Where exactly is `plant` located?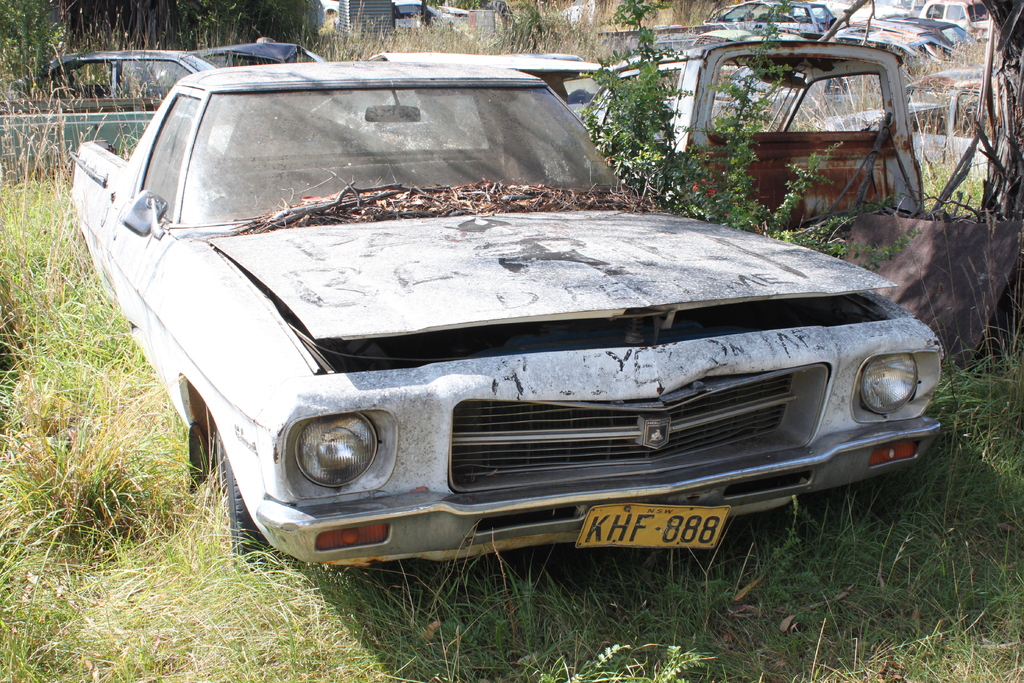
Its bounding box is detection(588, 0, 941, 295).
